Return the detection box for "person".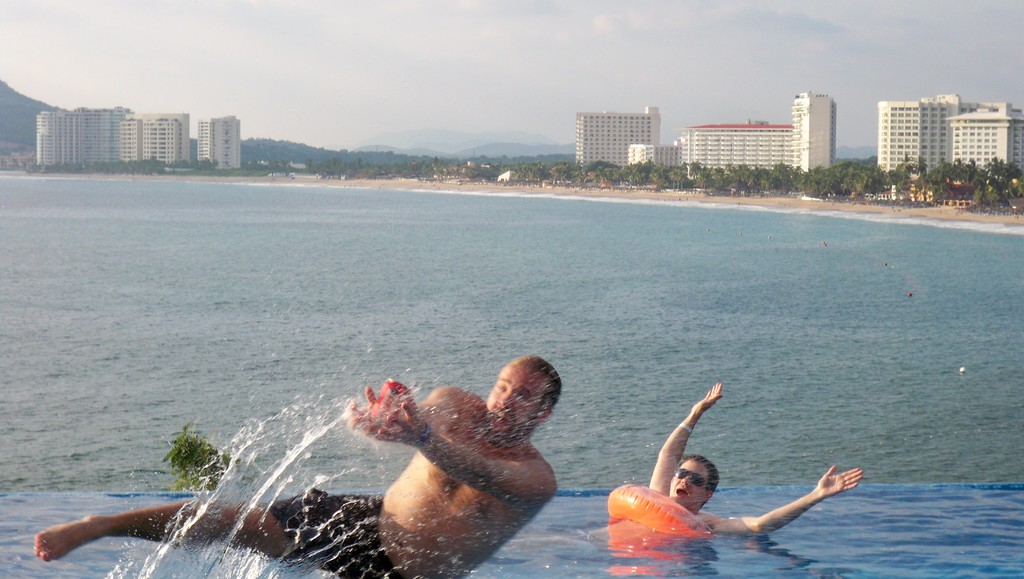
region(647, 381, 863, 544).
